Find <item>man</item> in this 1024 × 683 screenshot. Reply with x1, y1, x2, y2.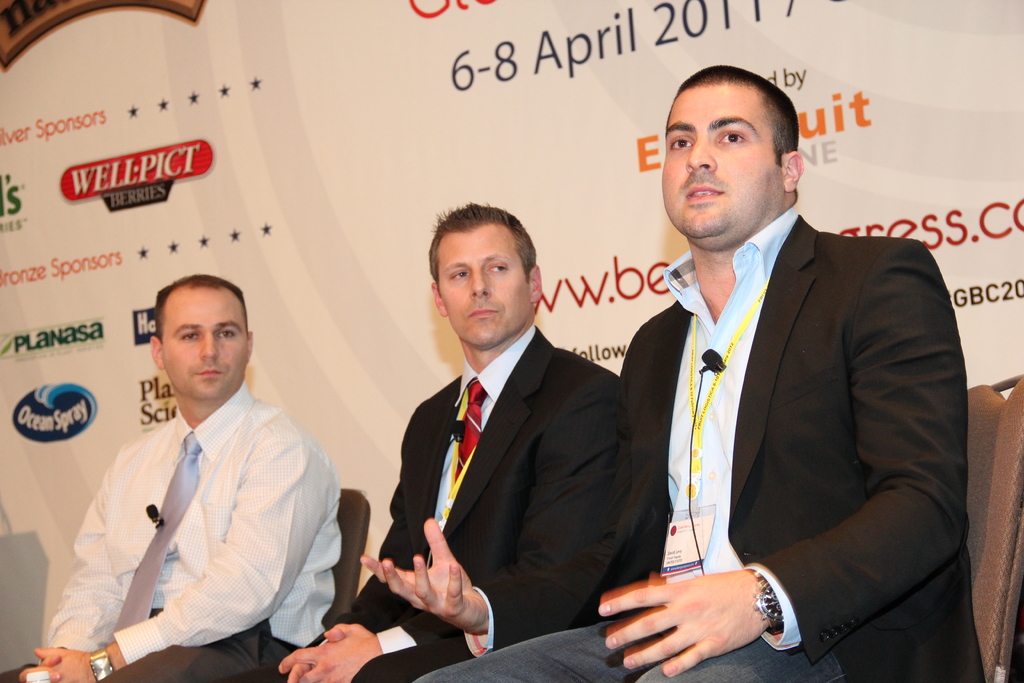
419, 63, 986, 682.
